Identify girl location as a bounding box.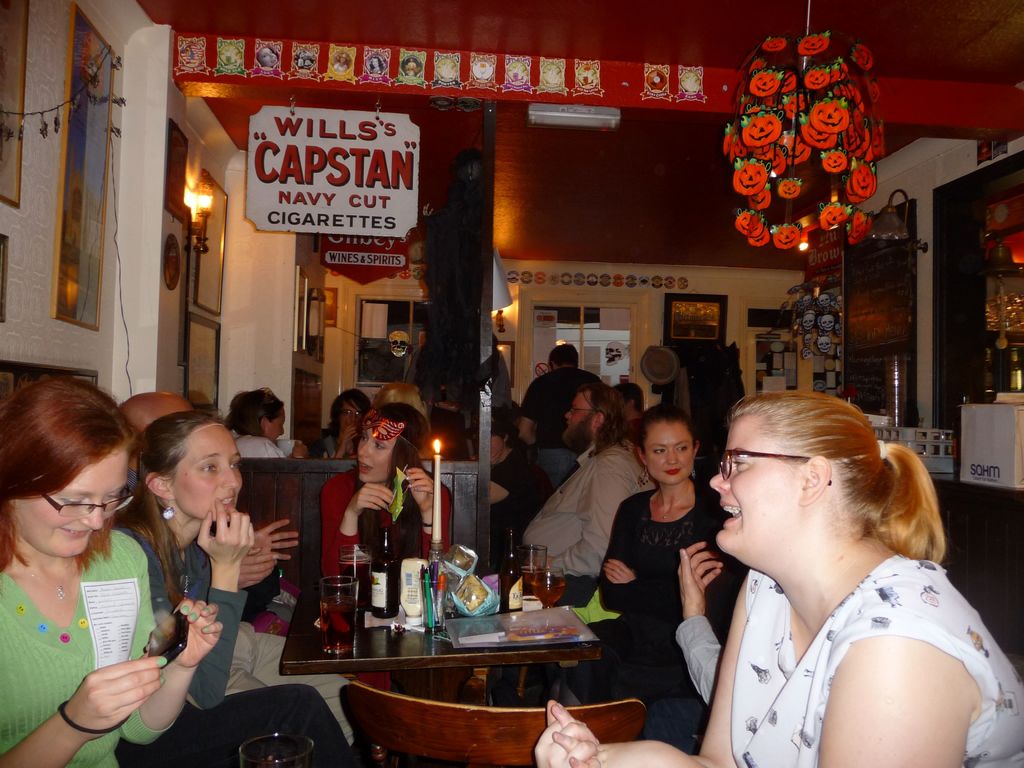
x1=112 y1=402 x2=350 y2=767.
